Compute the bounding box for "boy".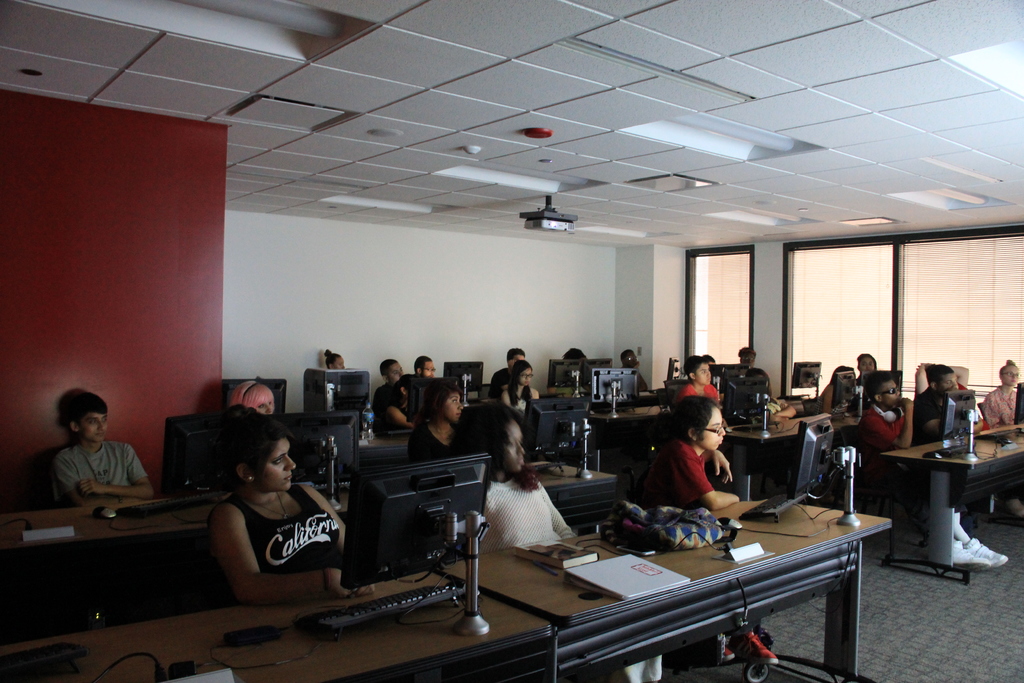
<box>26,402,143,523</box>.
